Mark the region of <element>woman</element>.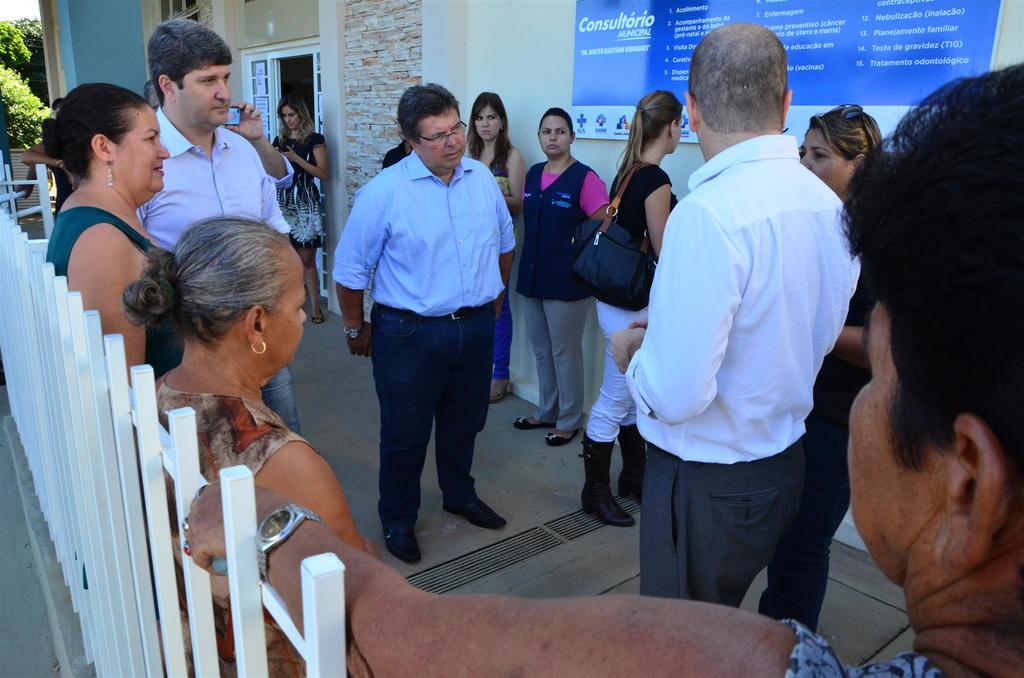
Region: (left=115, top=221, right=385, bottom=677).
